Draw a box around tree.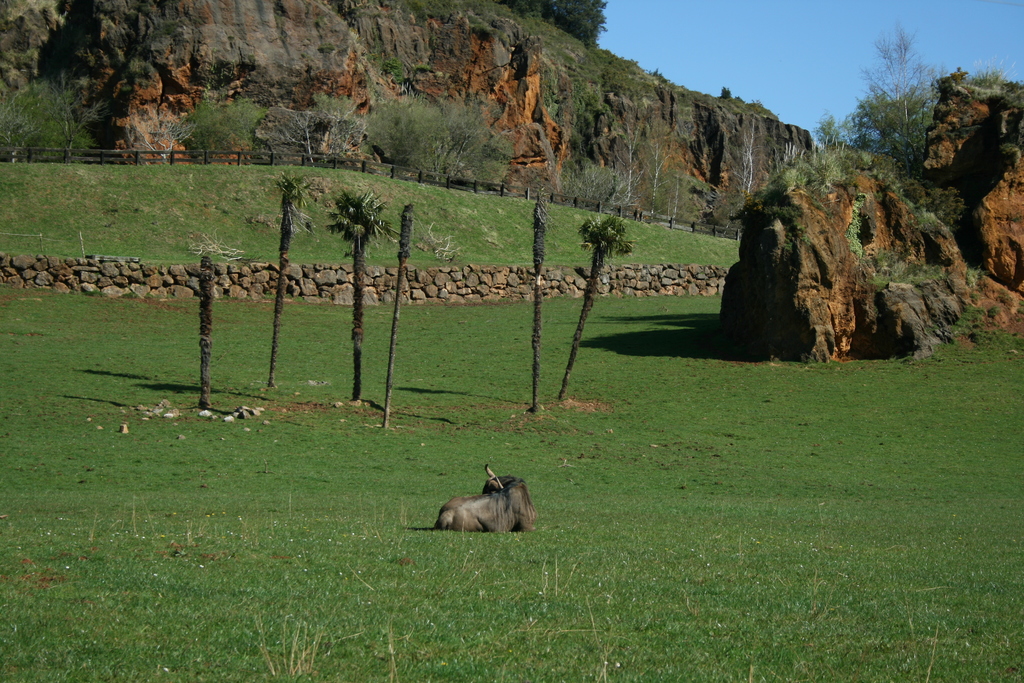
<box>620,115,643,203</box>.
